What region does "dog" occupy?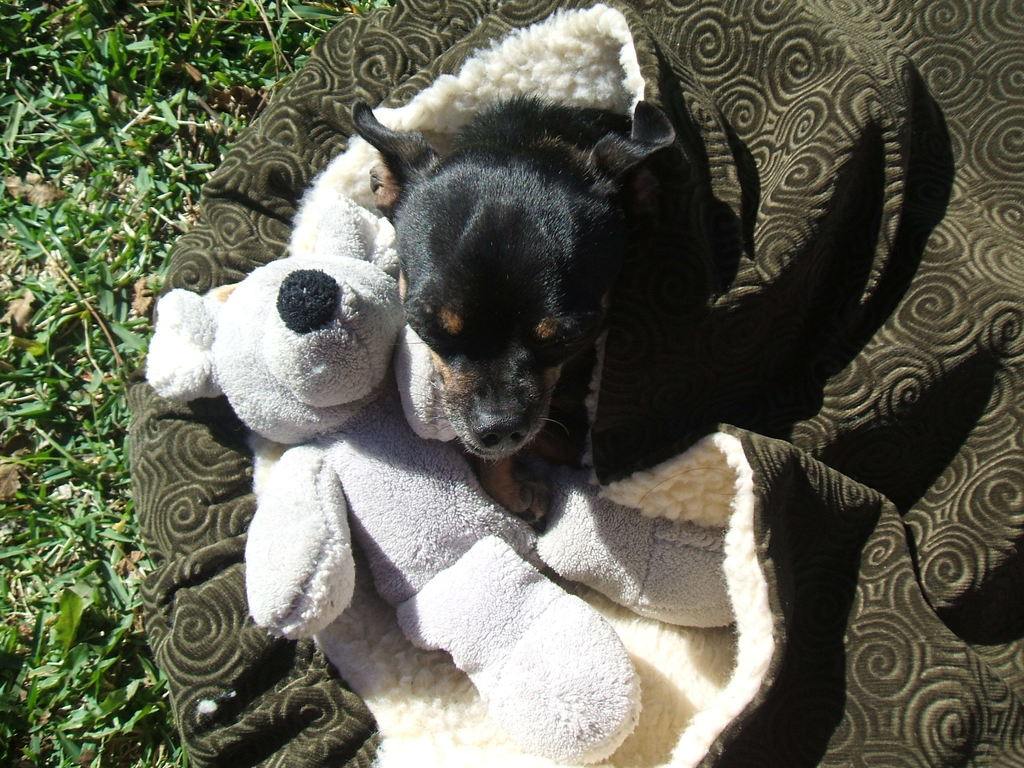
345, 98, 705, 533.
